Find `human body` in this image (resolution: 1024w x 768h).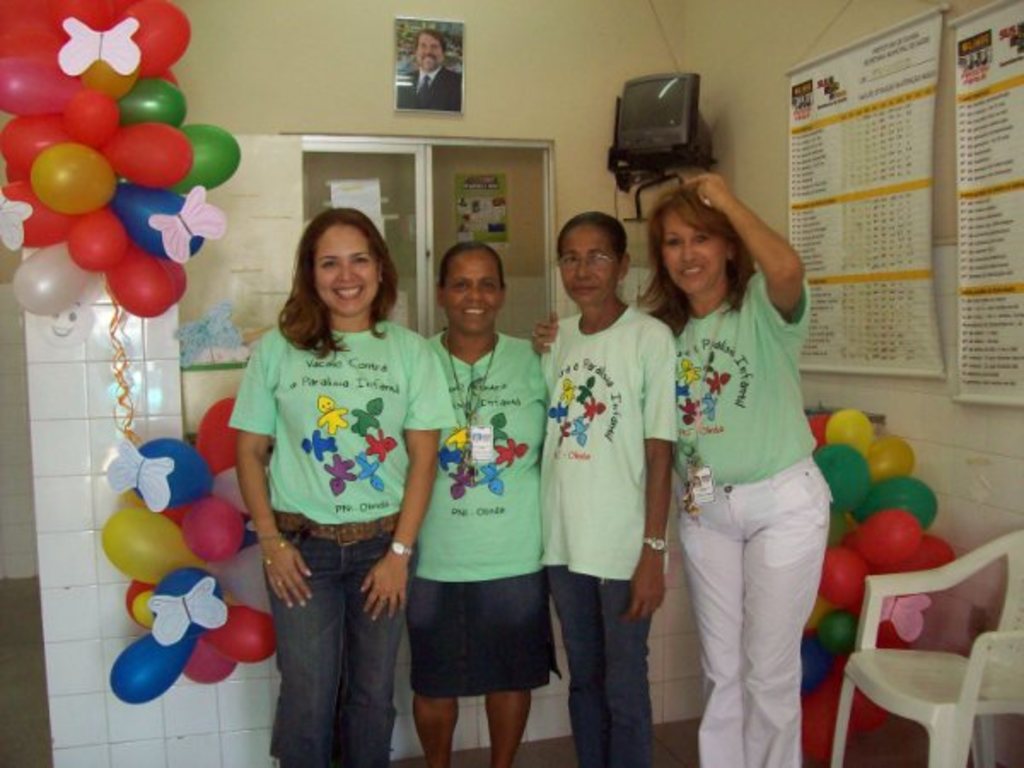
l=551, t=186, r=667, b=767.
